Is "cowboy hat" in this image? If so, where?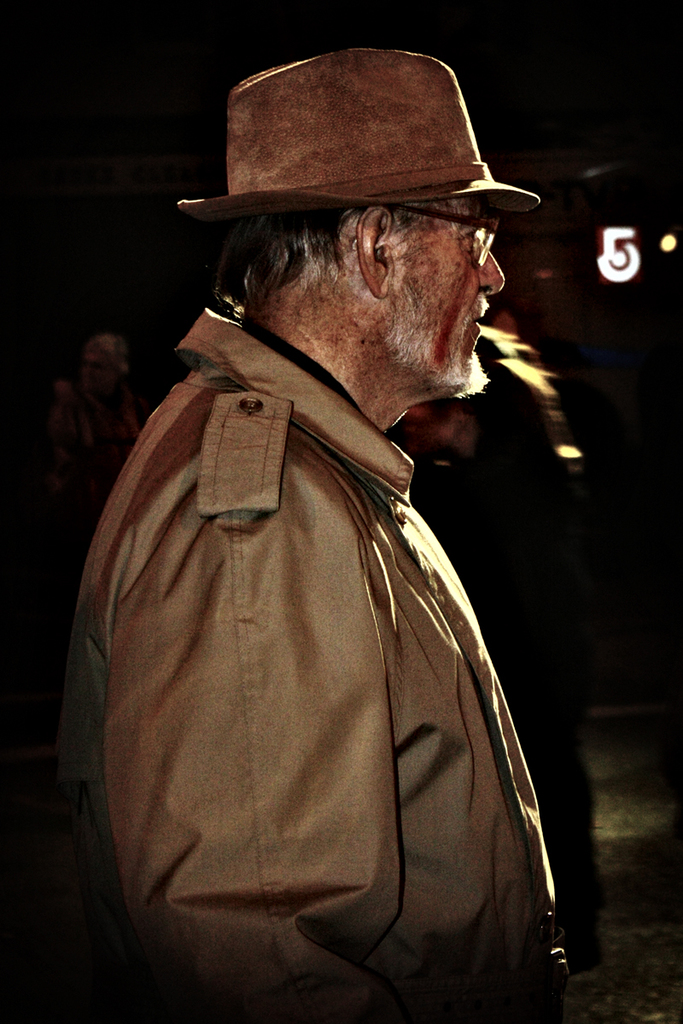
Yes, at <region>160, 39, 529, 215</region>.
